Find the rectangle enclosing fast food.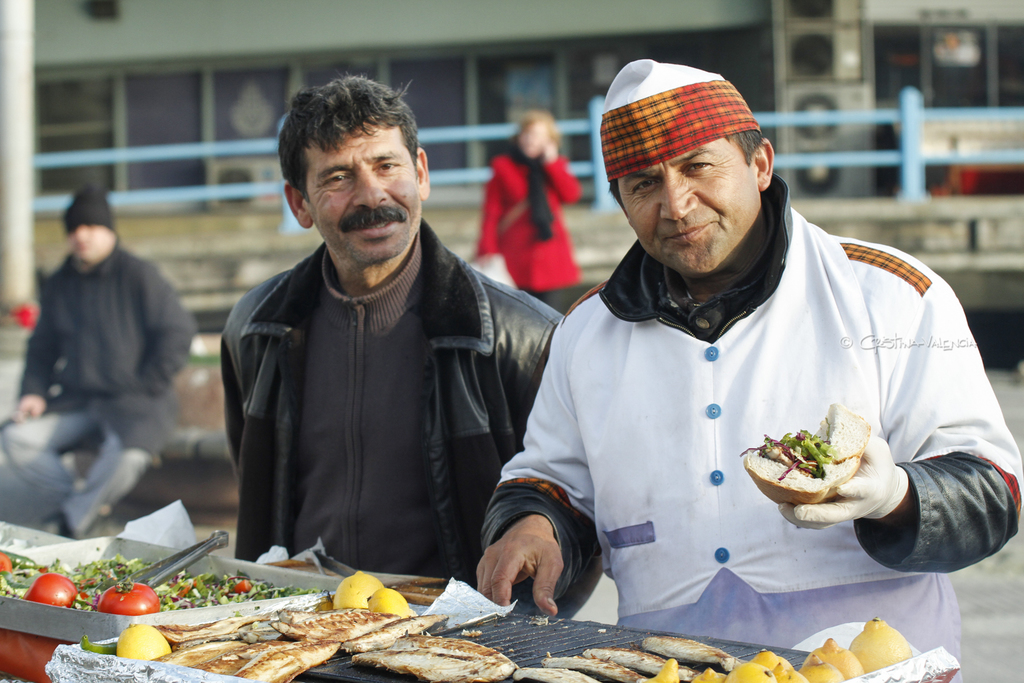
841, 622, 912, 668.
